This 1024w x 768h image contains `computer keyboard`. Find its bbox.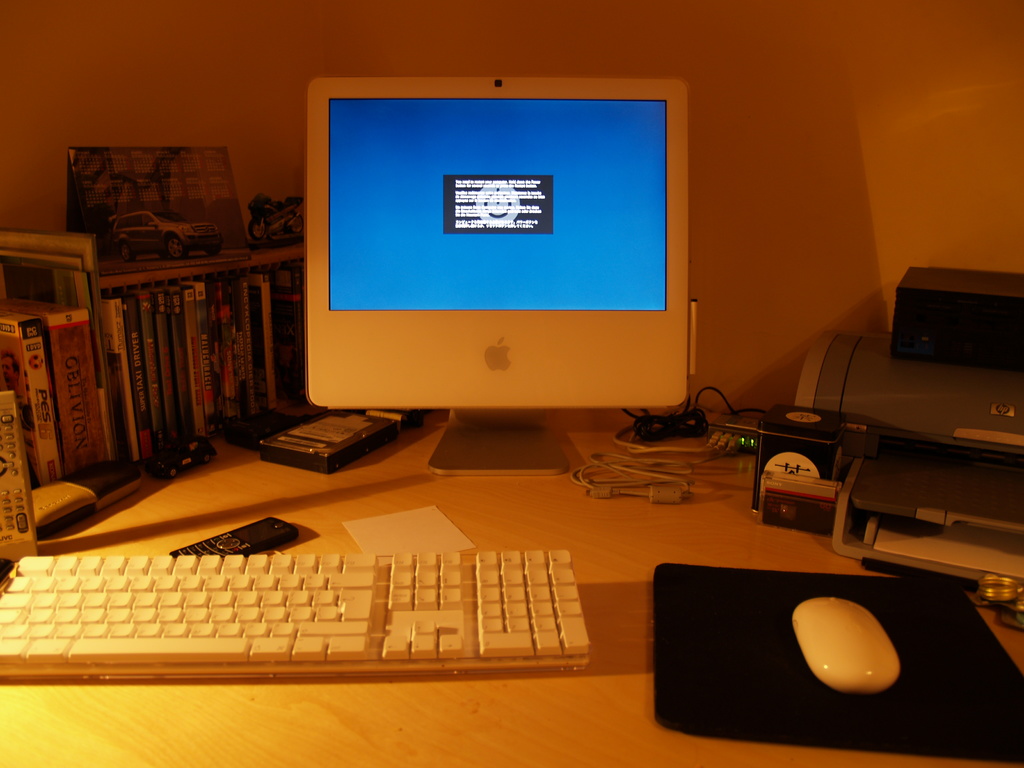
locate(0, 546, 589, 678).
